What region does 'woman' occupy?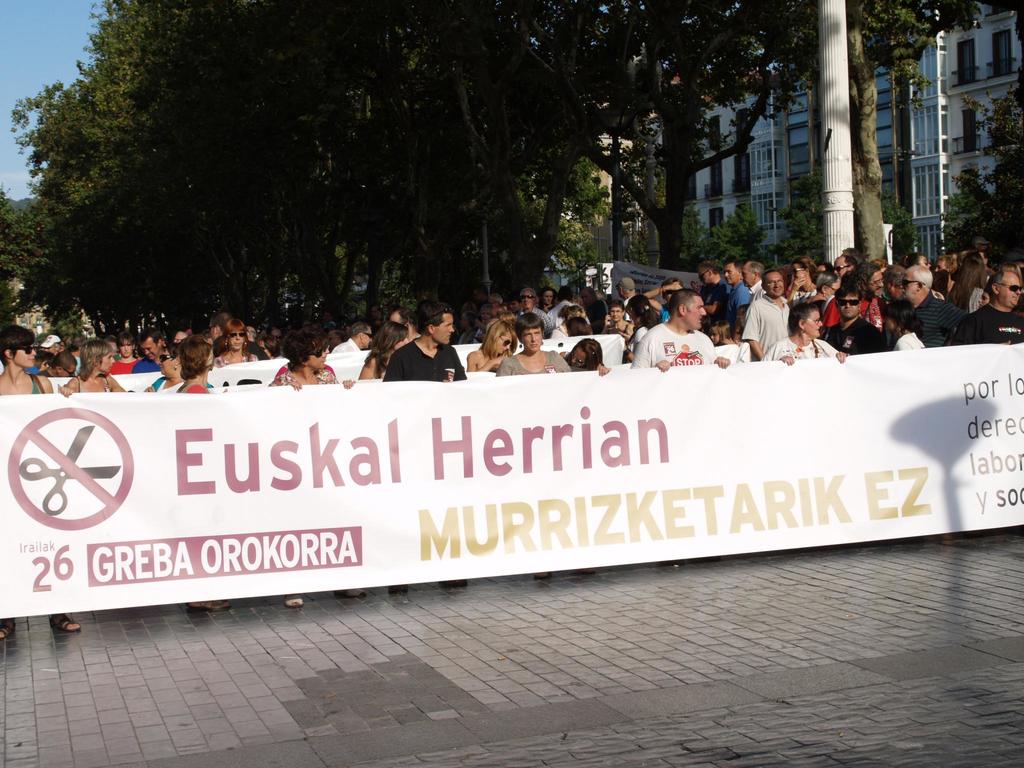
<box>555,333,608,376</box>.
